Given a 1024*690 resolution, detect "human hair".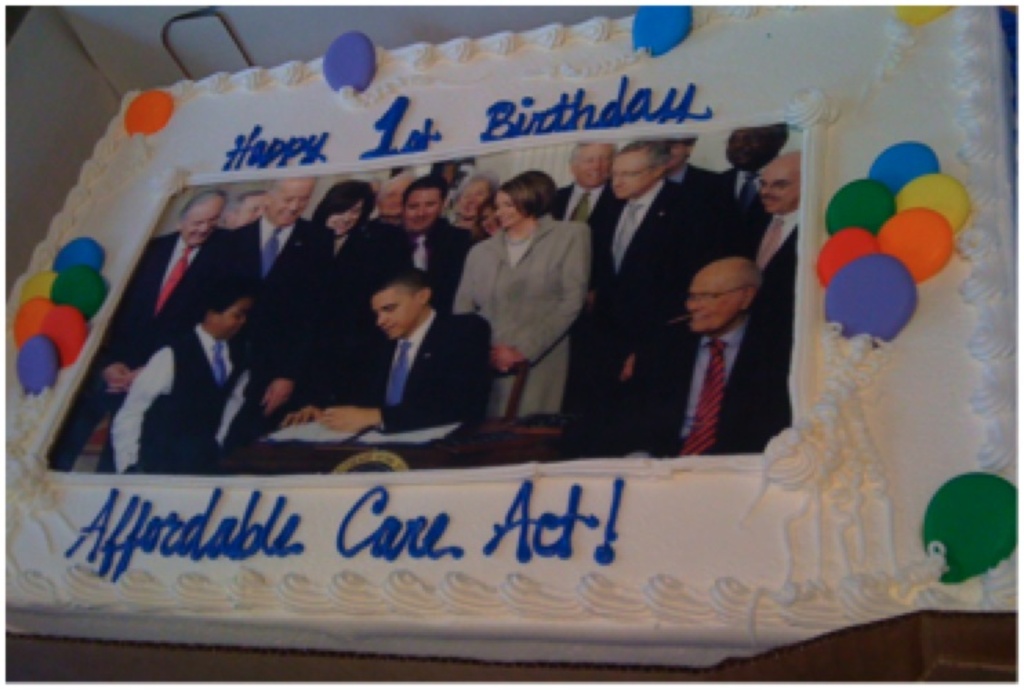
[x1=371, y1=264, x2=437, y2=309].
